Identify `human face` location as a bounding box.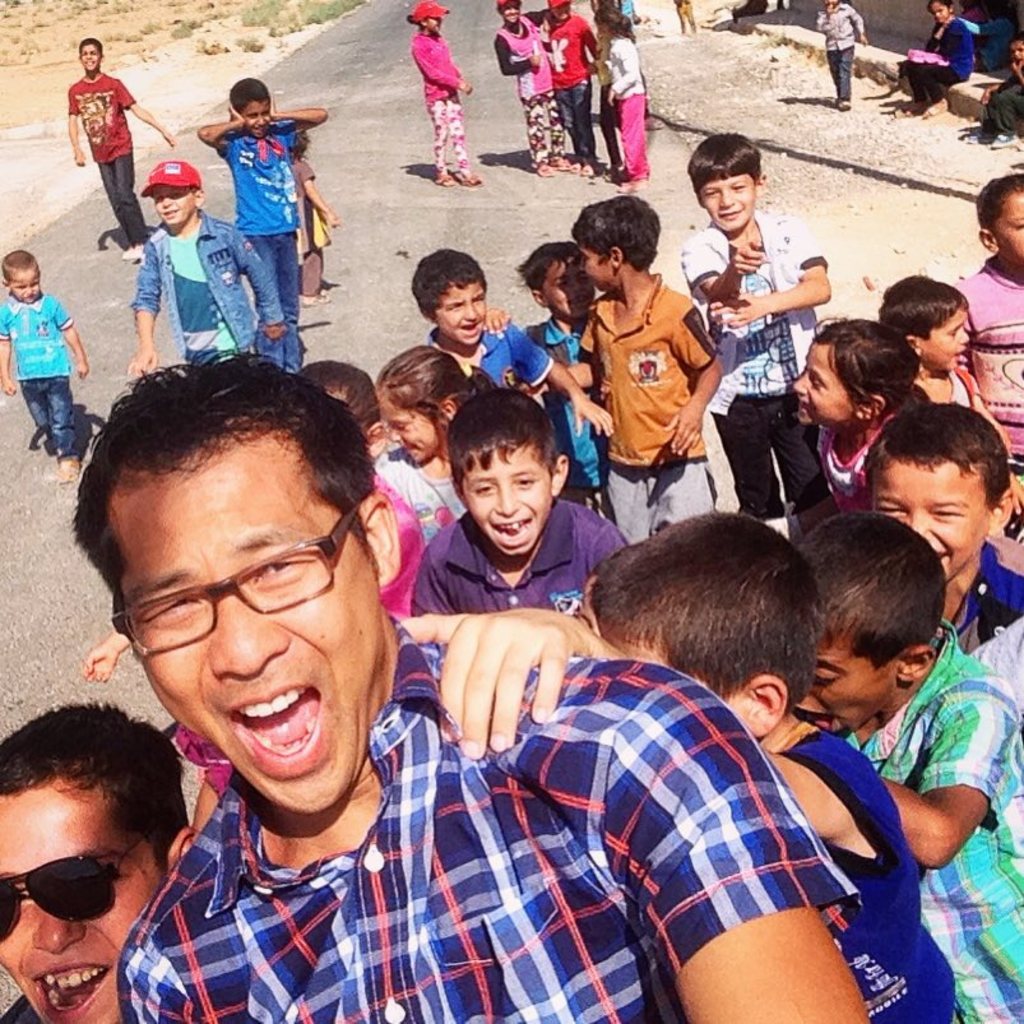
{"x1": 426, "y1": 27, "x2": 430, "y2": 32}.
